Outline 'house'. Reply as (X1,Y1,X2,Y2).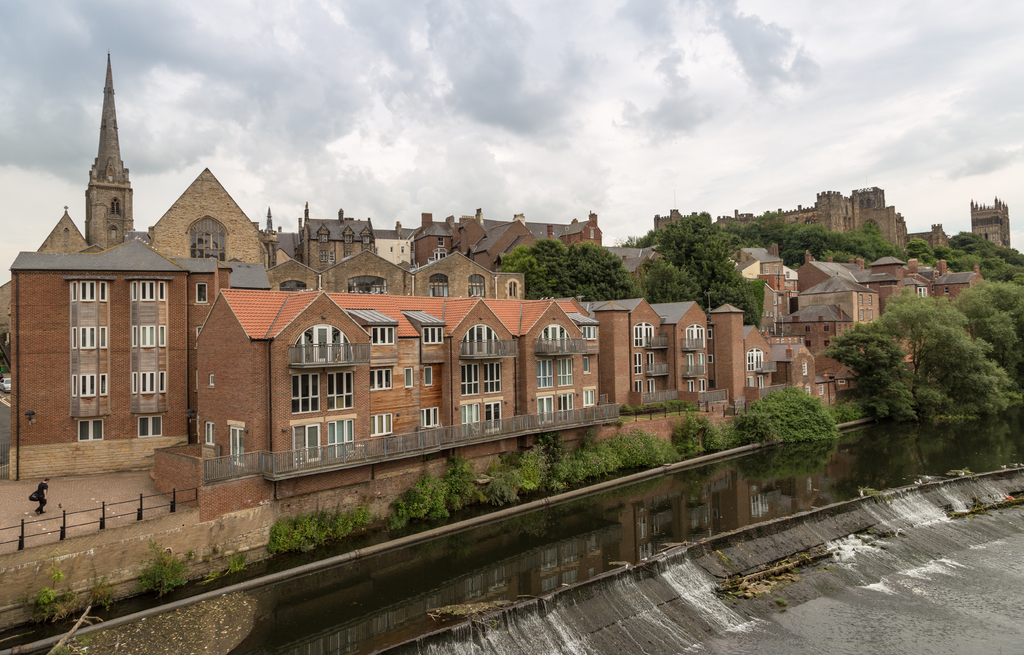
(375,296,443,443).
